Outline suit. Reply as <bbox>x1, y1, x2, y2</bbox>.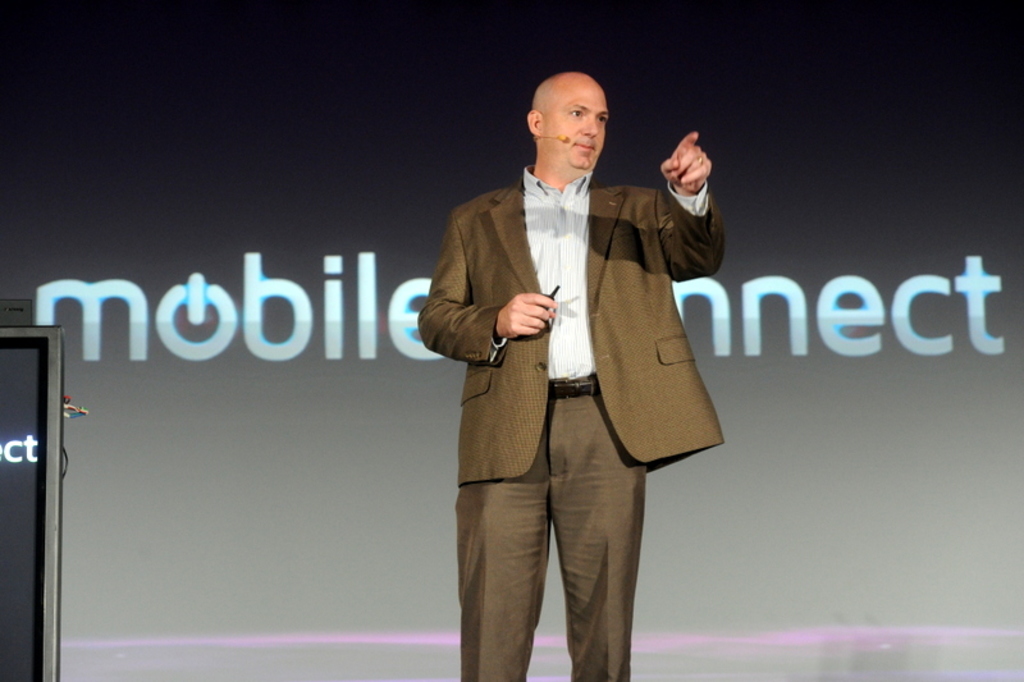
<bbox>416, 161, 731, 681</bbox>.
